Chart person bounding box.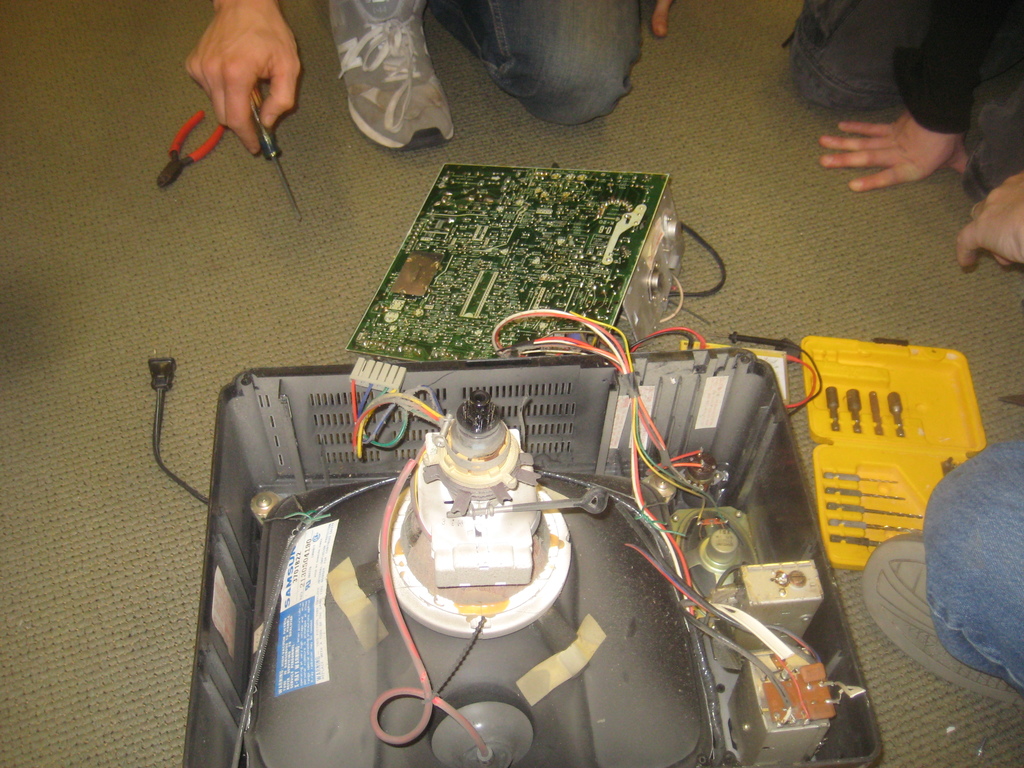
Charted: {"x1": 187, "y1": 0, "x2": 676, "y2": 152}.
